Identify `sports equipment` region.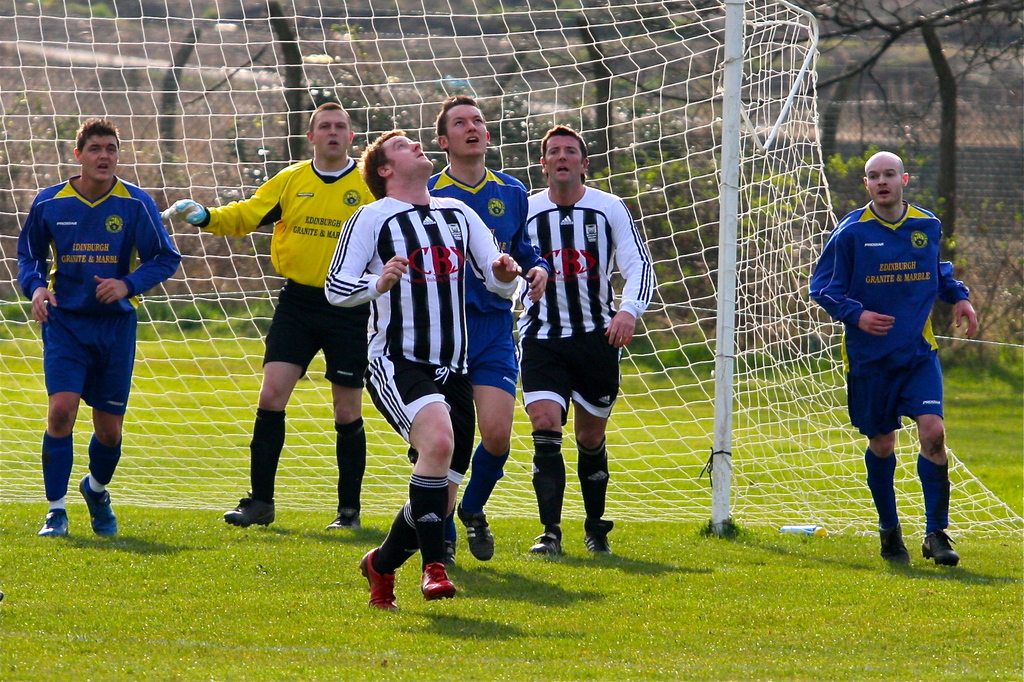
Region: <bbox>161, 200, 211, 230</bbox>.
